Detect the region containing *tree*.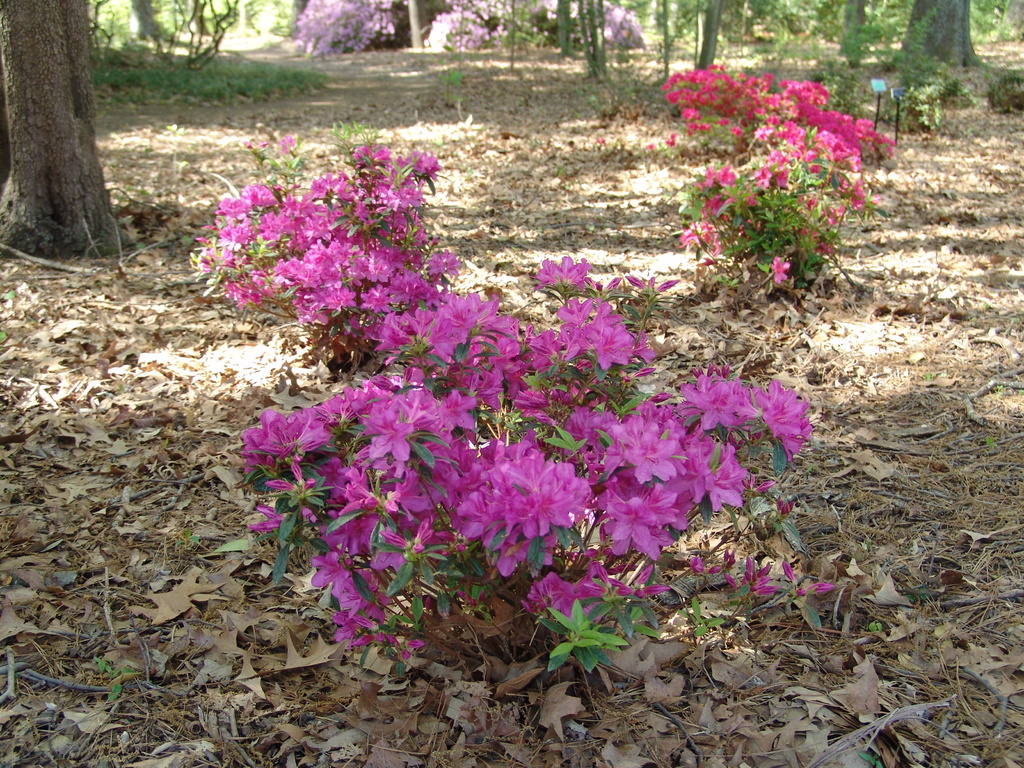
<bbox>0, 0, 132, 265</bbox>.
